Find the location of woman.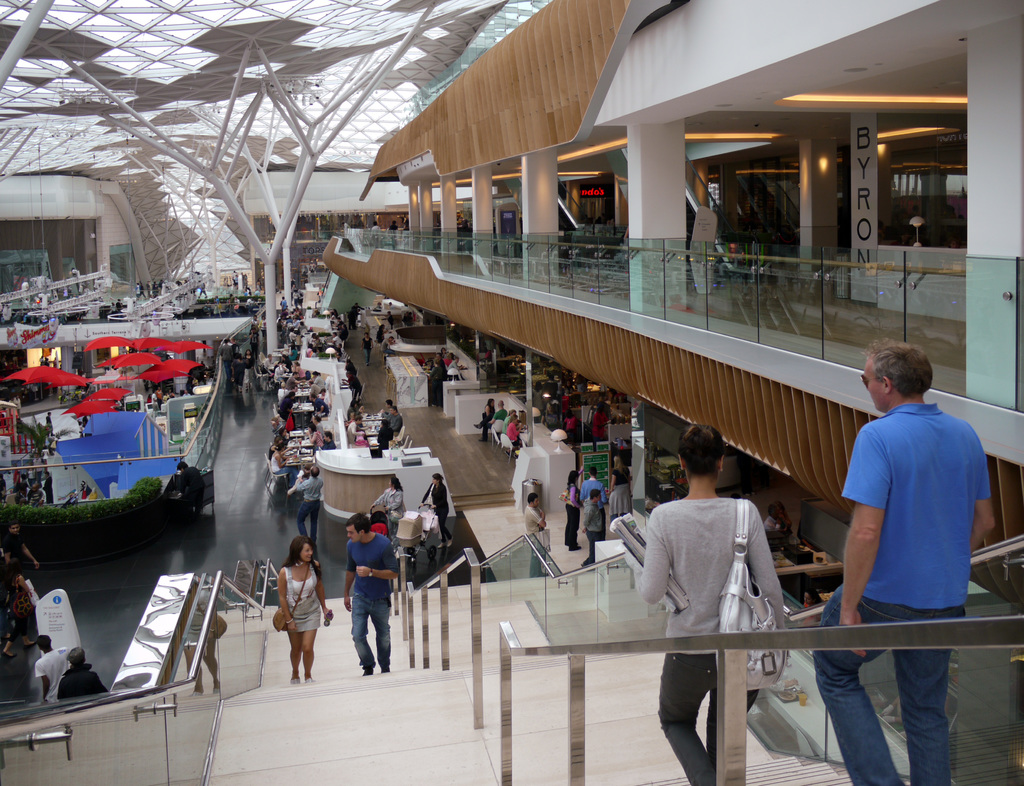
Location: crop(109, 301, 117, 315).
